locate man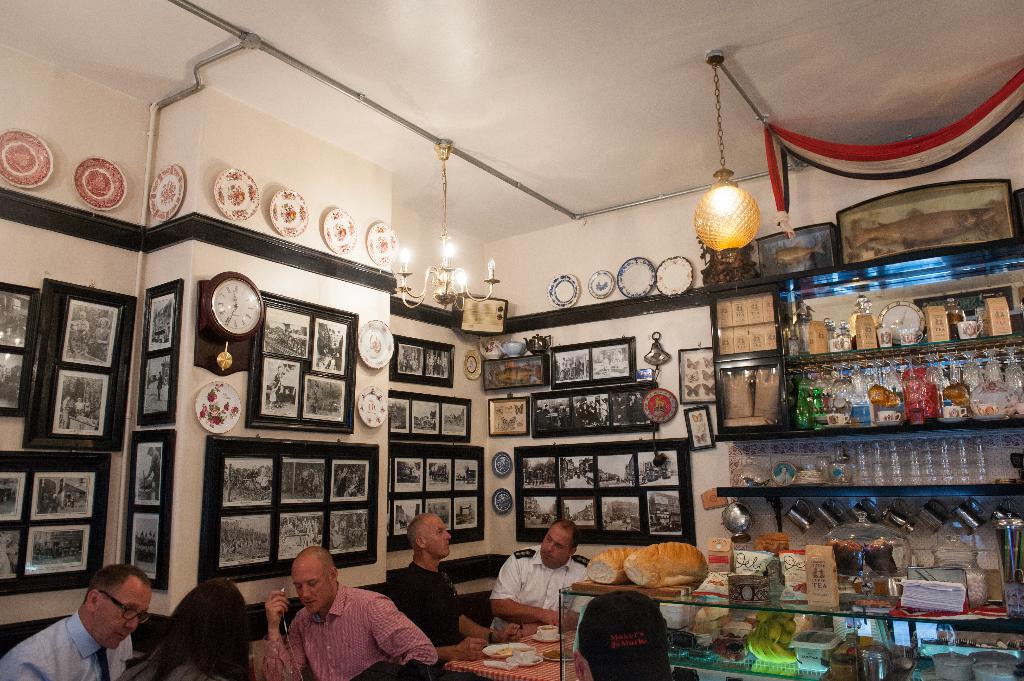
[x1=60, y1=394, x2=74, y2=429]
